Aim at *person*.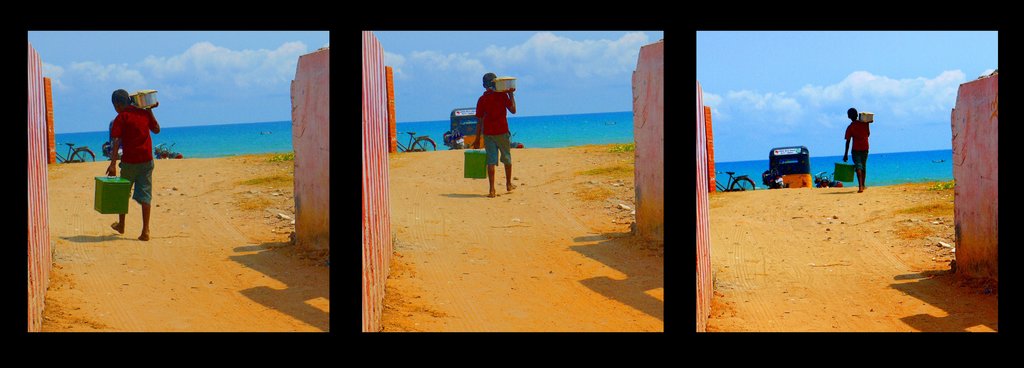
Aimed at (108, 91, 159, 239).
